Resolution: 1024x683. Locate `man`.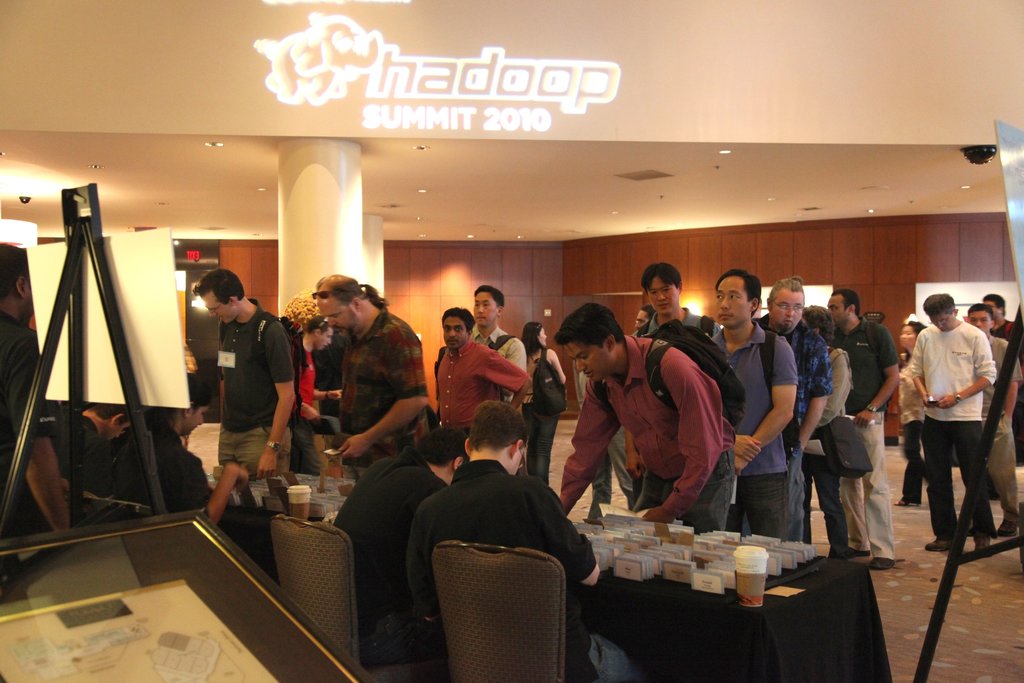
bbox(820, 288, 901, 570).
